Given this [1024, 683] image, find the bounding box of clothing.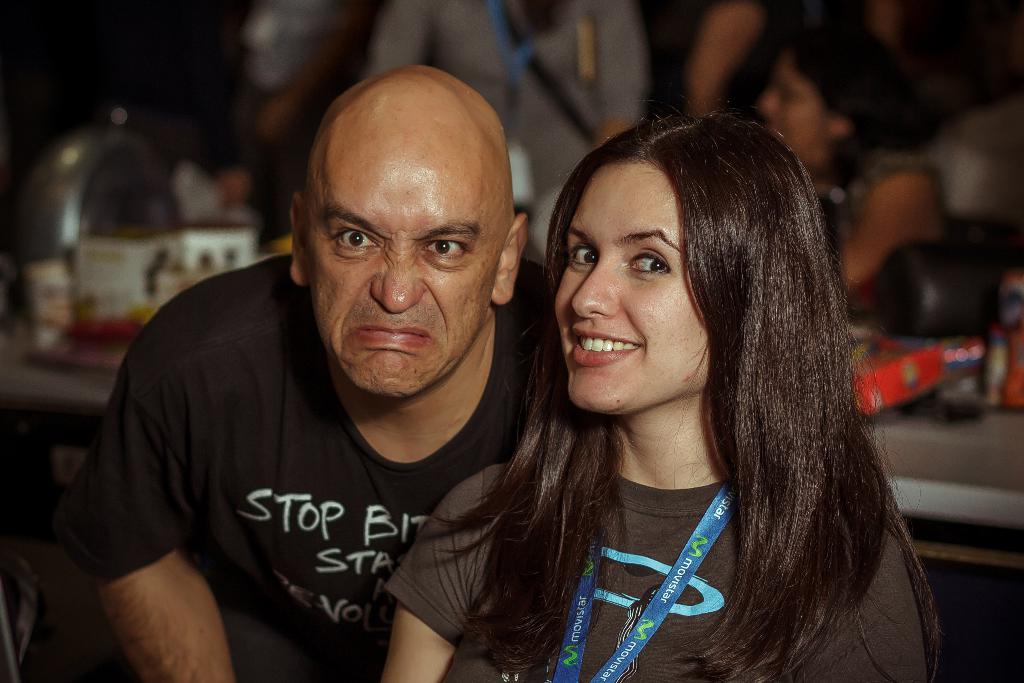
[79, 277, 555, 663].
